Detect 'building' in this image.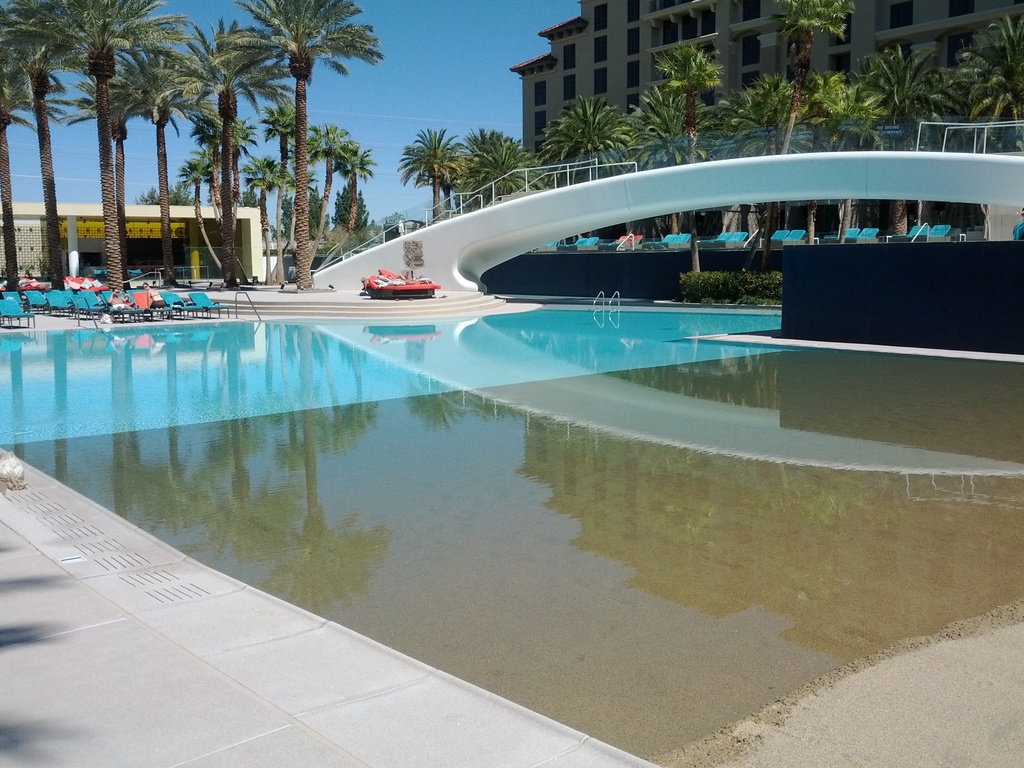
Detection: (x1=509, y1=0, x2=1021, y2=159).
